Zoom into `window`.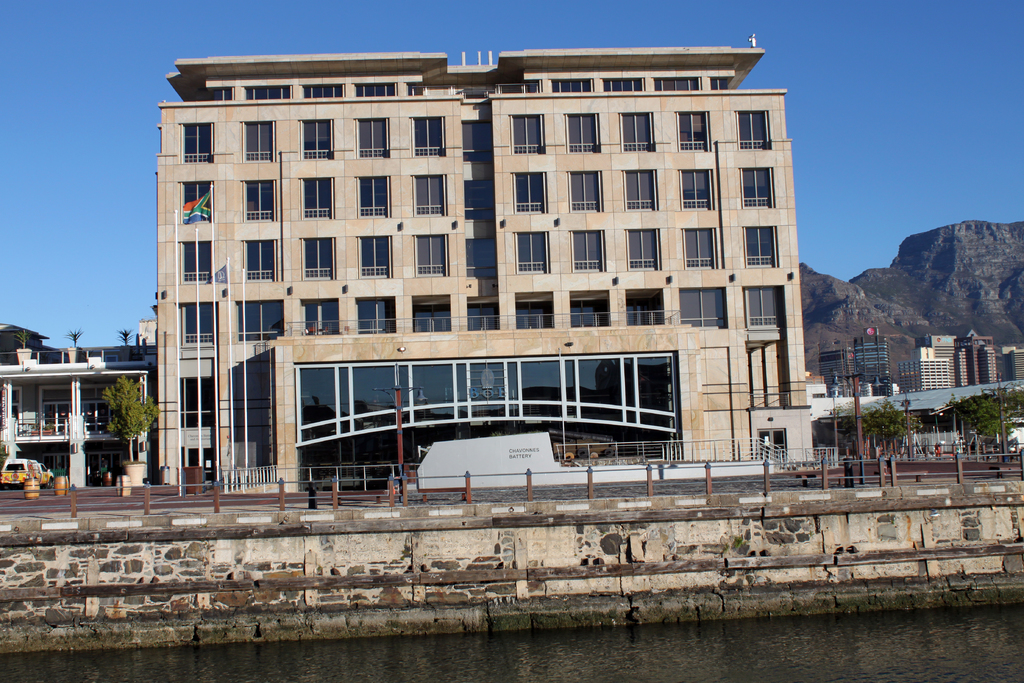
Zoom target: rect(182, 119, 214, 163).
